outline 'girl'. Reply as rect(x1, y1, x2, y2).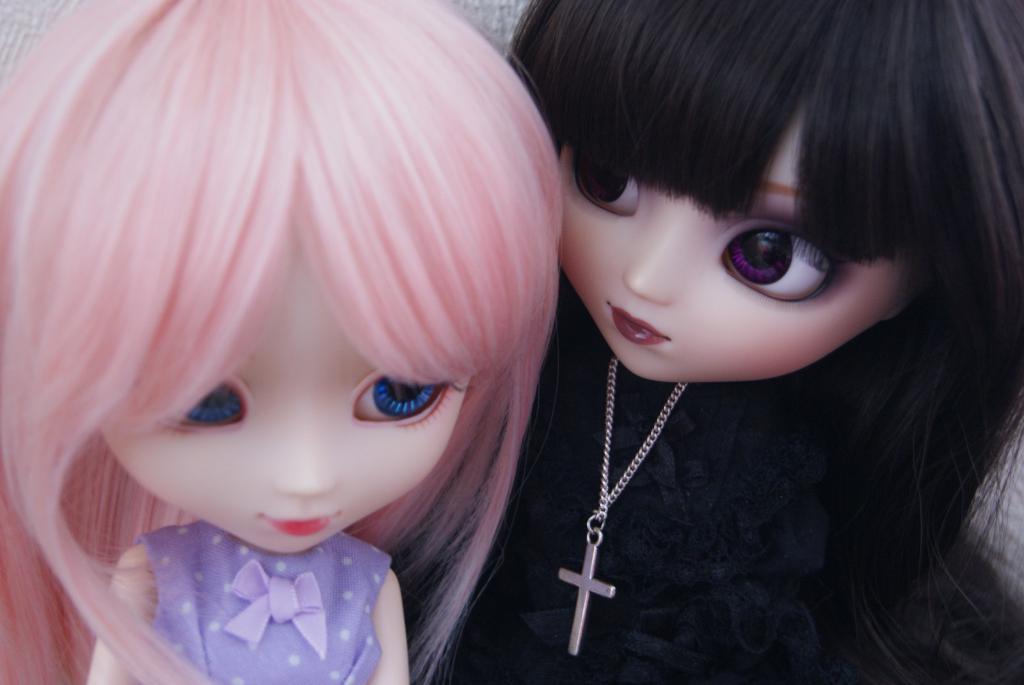
rect(380, 0, 1023, 684).
